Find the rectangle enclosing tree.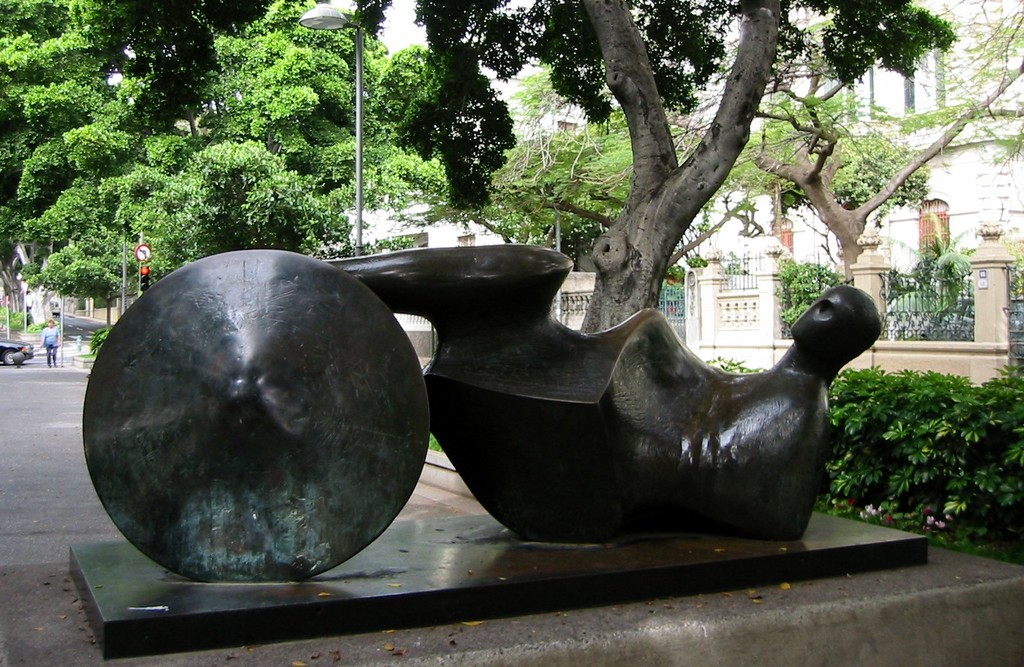
select_region(0, 0, 433, 302).
